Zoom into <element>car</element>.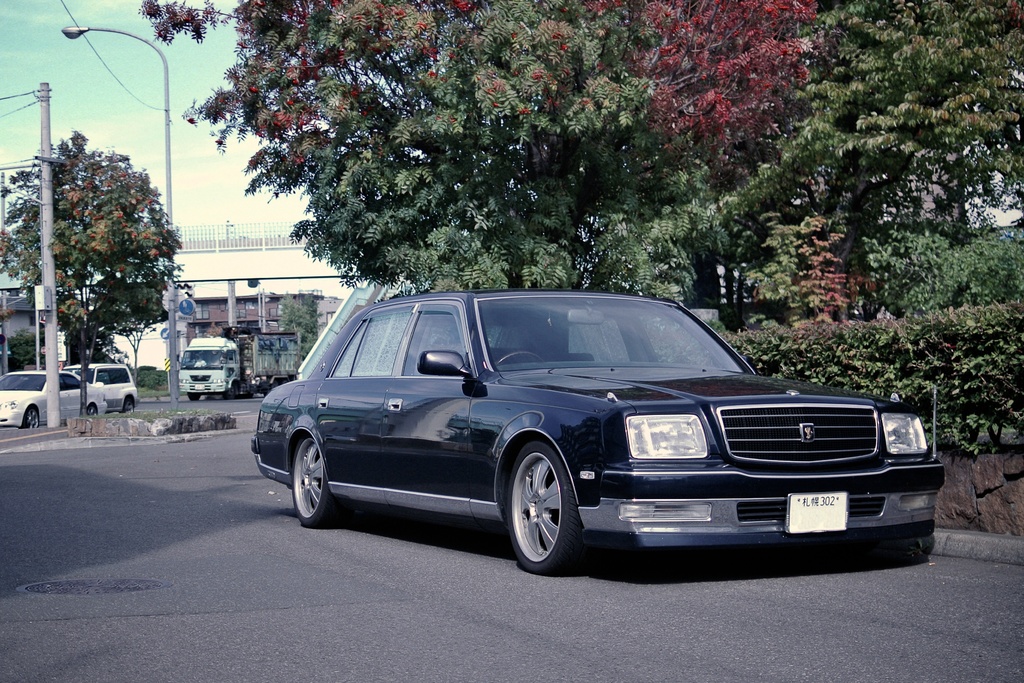
Zoom target: detection(247, 292, 945, 568).
